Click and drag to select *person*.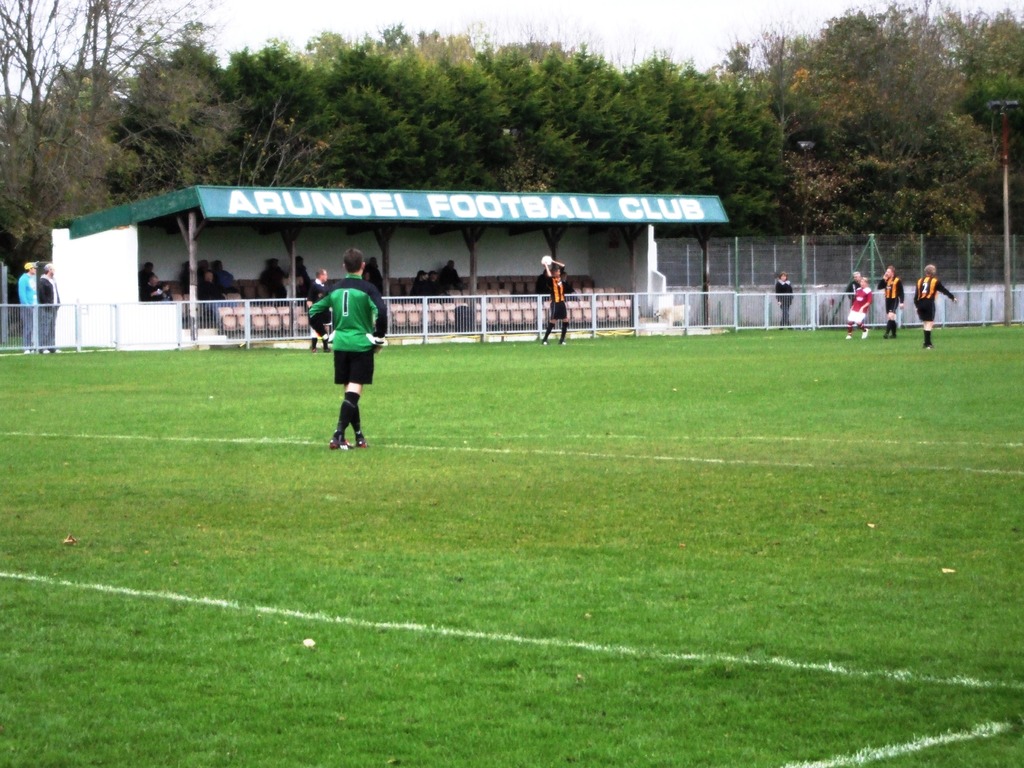
Selection: bbox=[158, 282, 172, 301].
